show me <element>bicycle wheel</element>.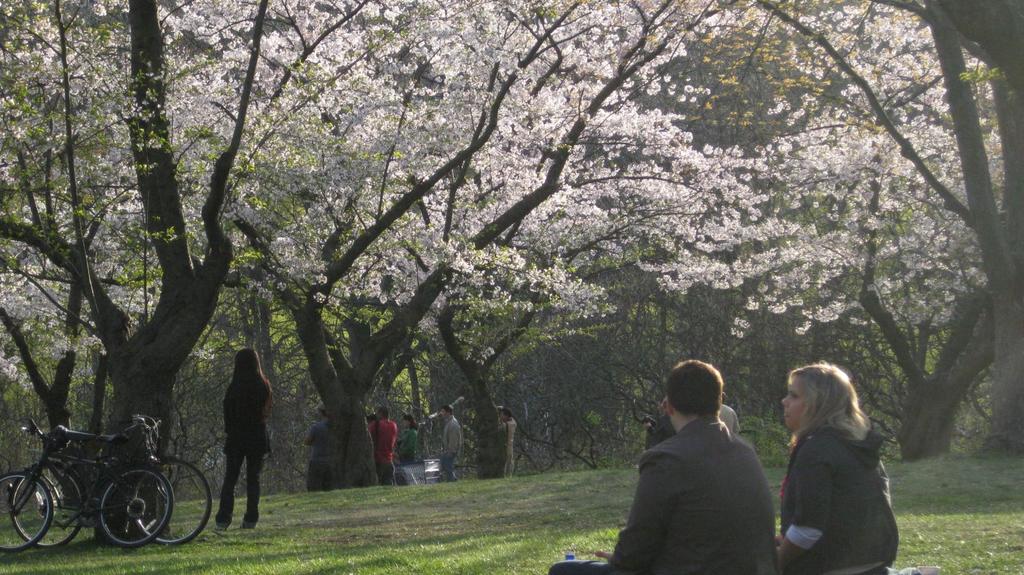
<element>bicycle wheel</element> is here: <box>0,470,54,551</box>.
